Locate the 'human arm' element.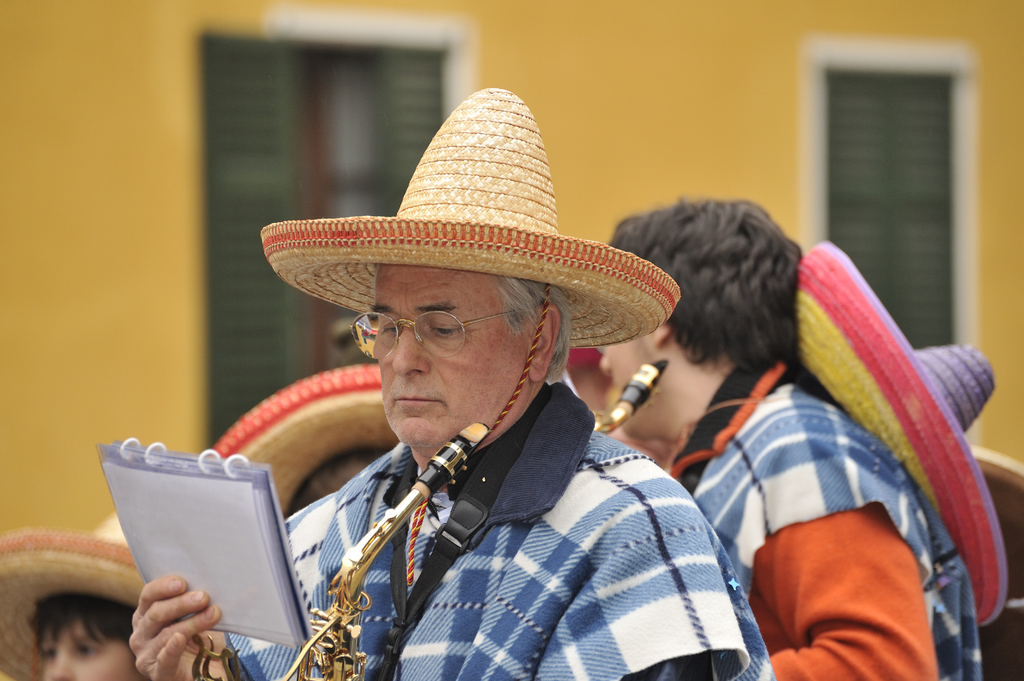
Element bbox: {"x1": 727, "y1": 428, "x2": 943, "y2": 680}.
